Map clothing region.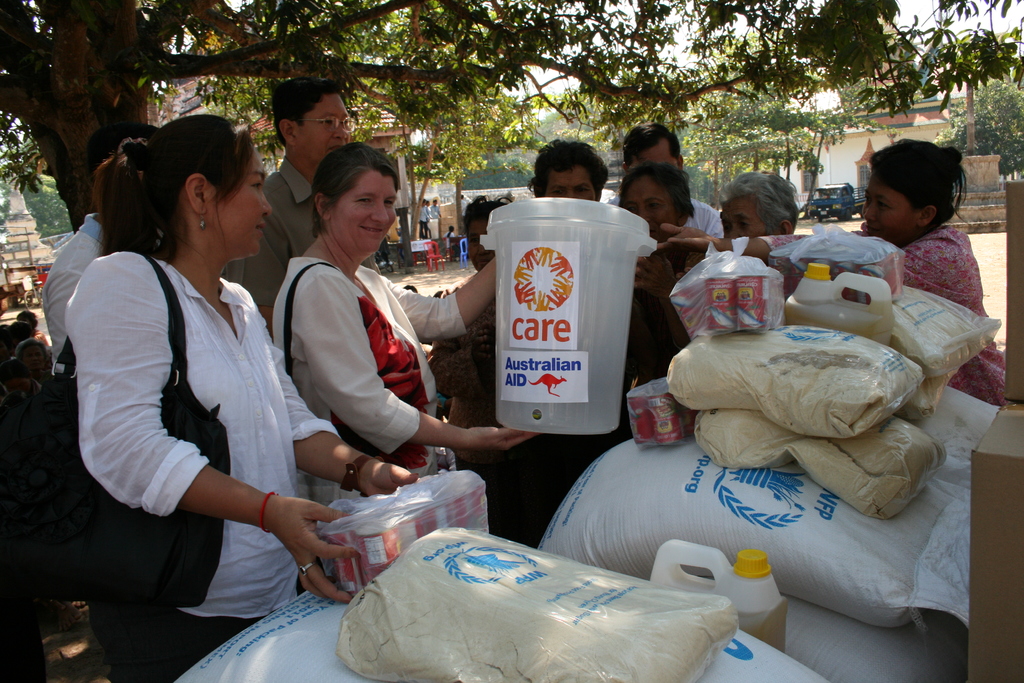
Mapped to bbox=[429, 252, 826, 551].
